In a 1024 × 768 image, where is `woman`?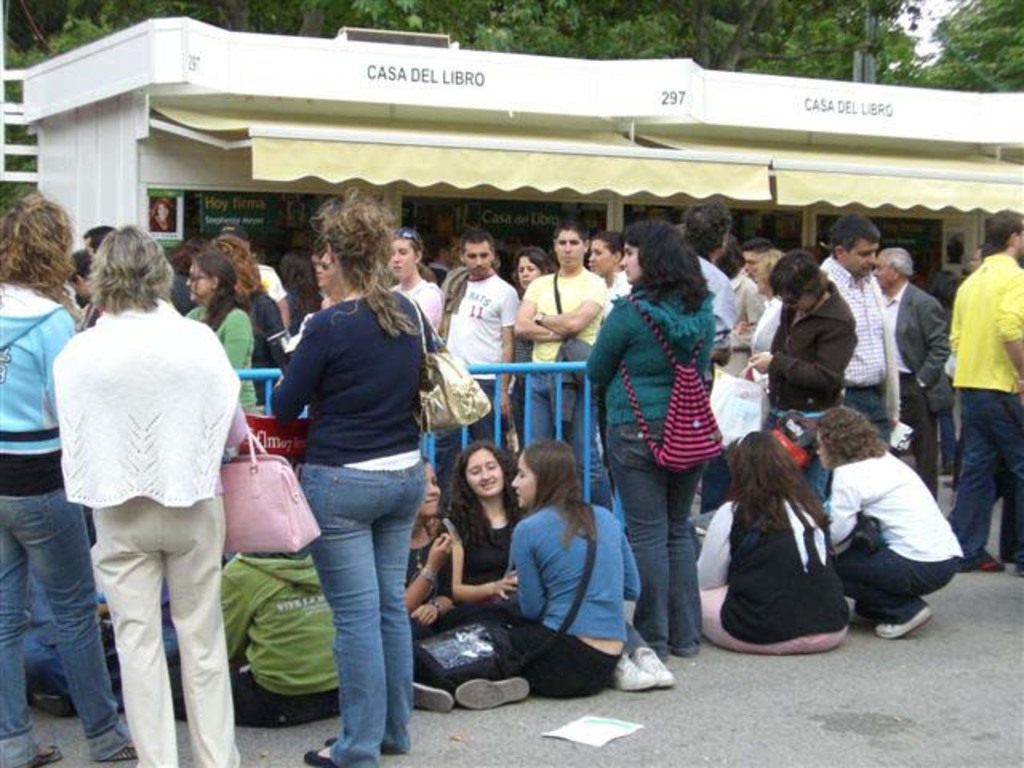
[0, 186, 138, 766].
